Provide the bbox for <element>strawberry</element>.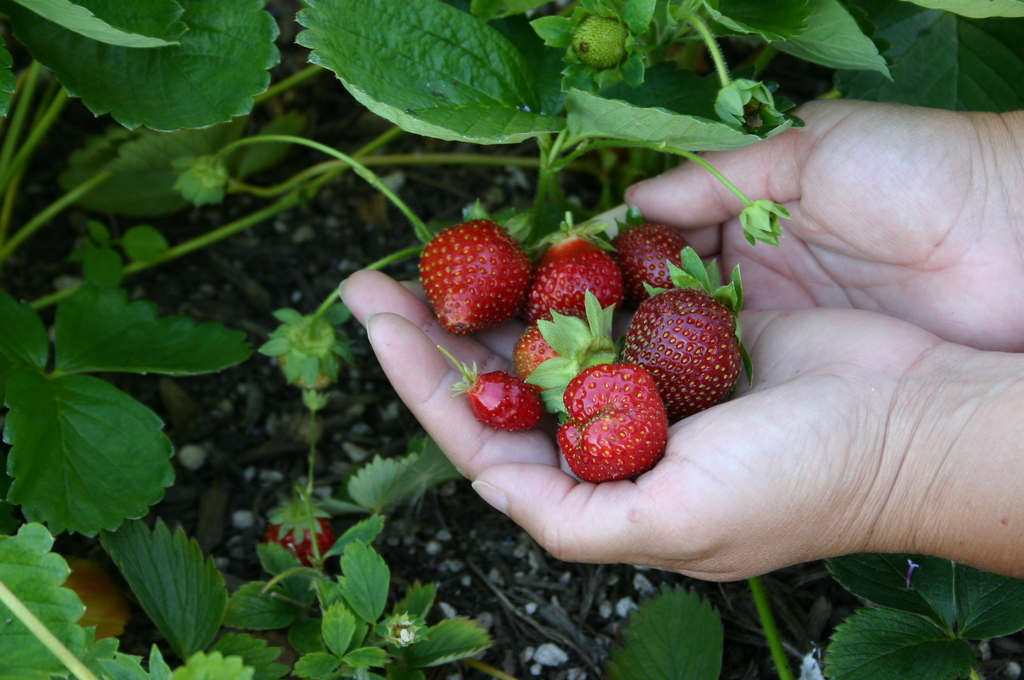
522/244/628/325.
